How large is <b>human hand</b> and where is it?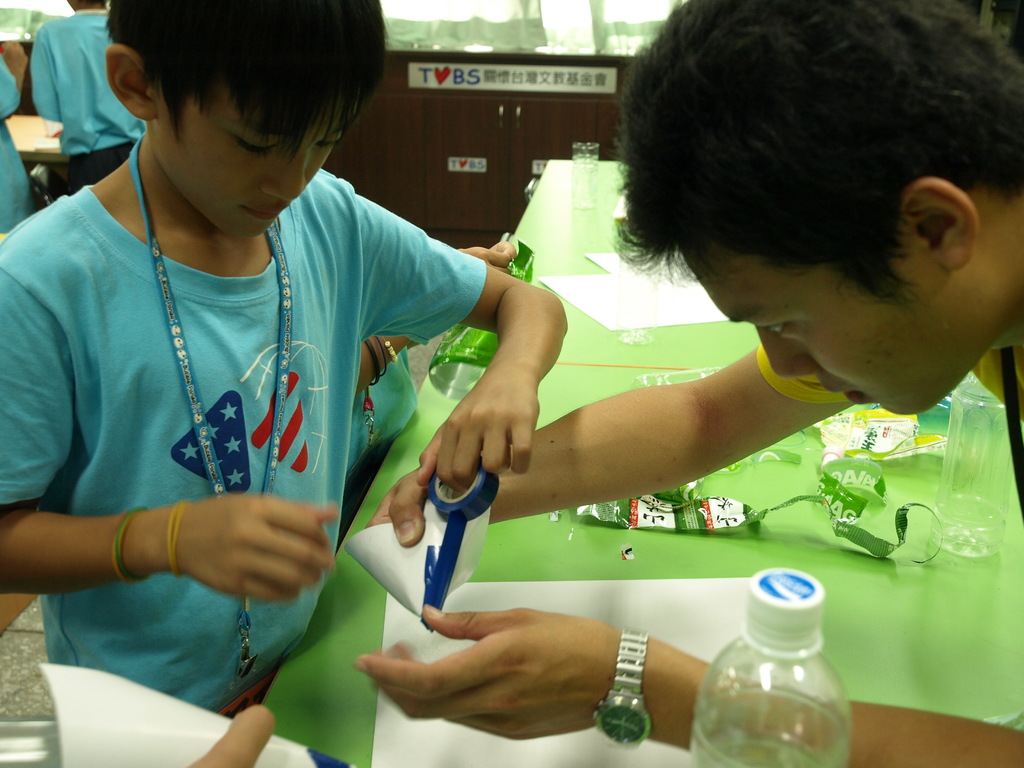
Bounding box: box=[186, 704, 277, 767].
